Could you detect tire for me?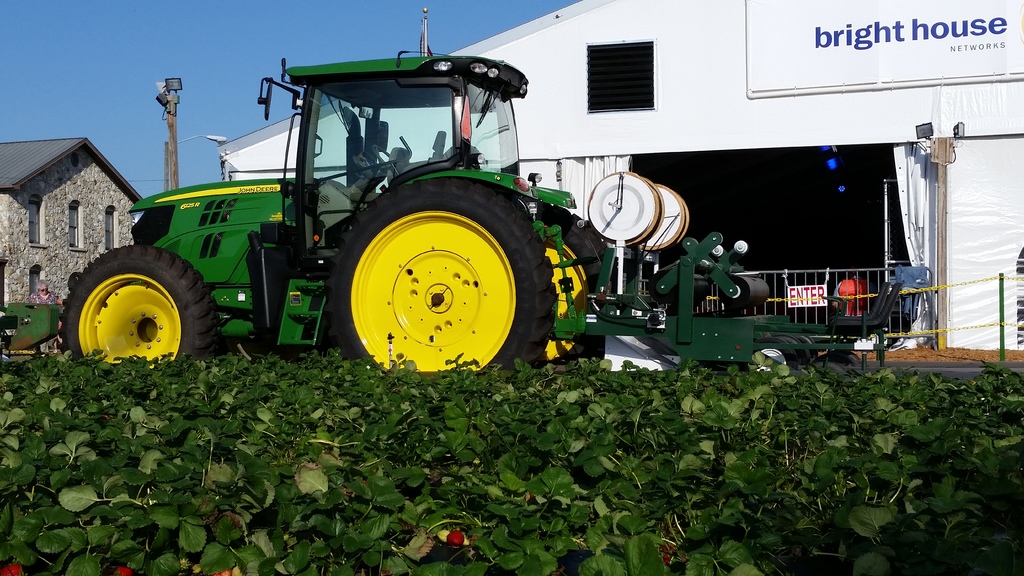
Detection result: detection(826, 350, 860, 362).
